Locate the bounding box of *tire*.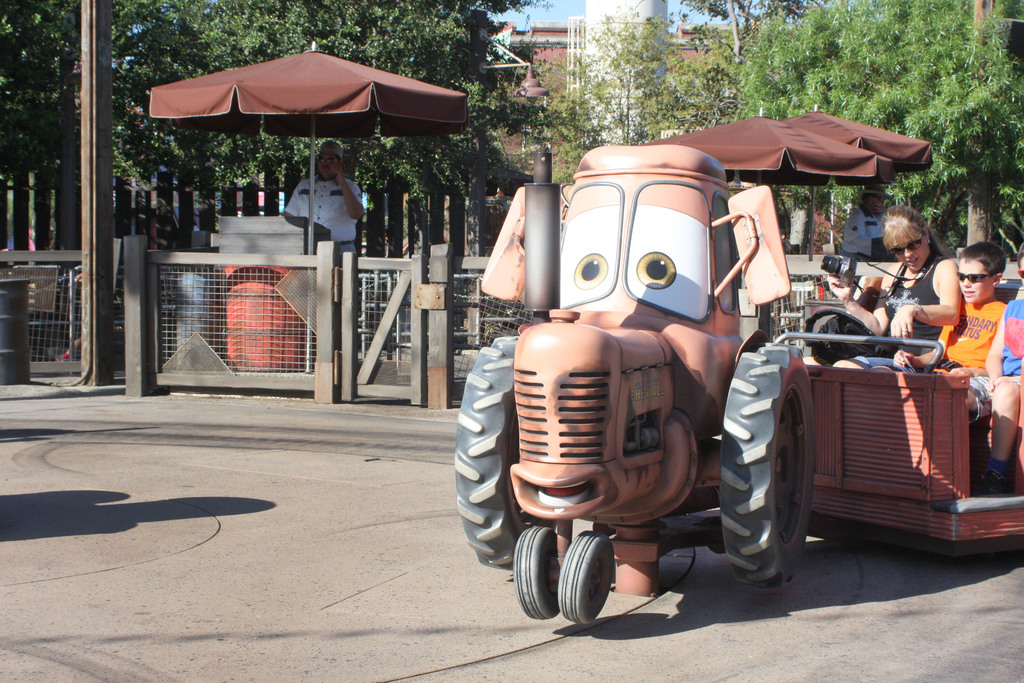
Bounding box: rect(452, 336, 553, 570).
